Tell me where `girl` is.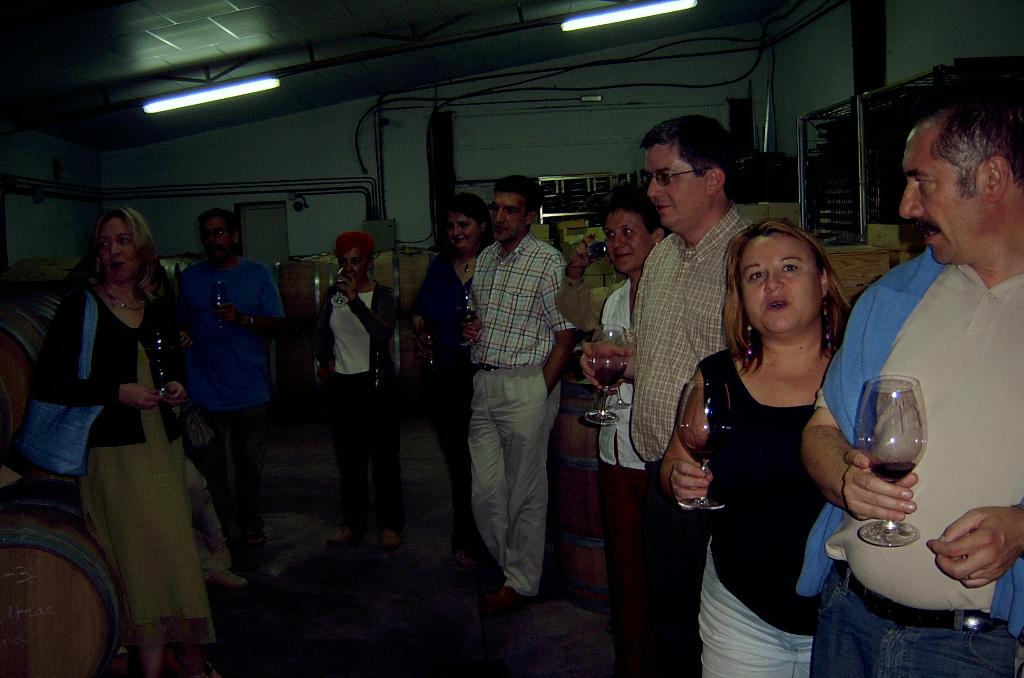
`girl` is at l=27, t=201, r=218, b=672.
